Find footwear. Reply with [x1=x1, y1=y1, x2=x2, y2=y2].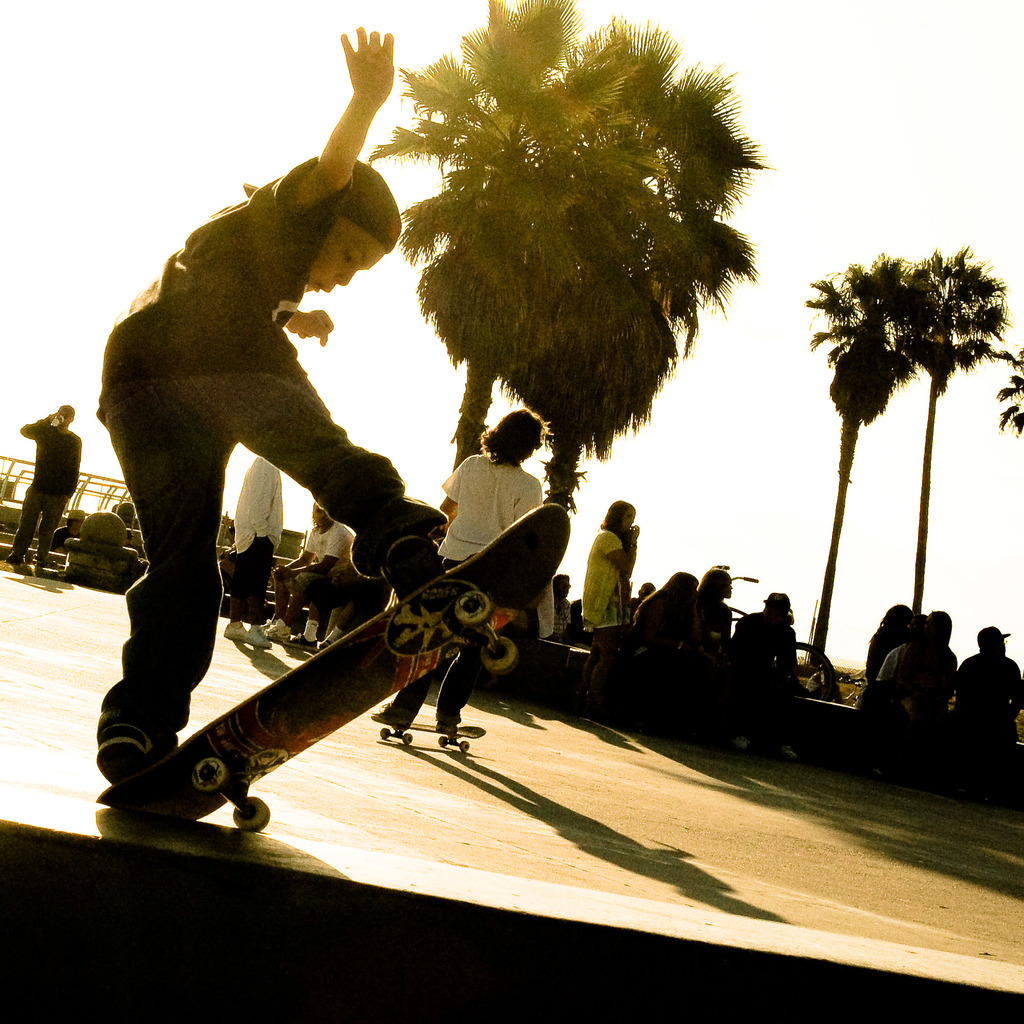
[x1=8, y1=547, x2=24, y2=560].
